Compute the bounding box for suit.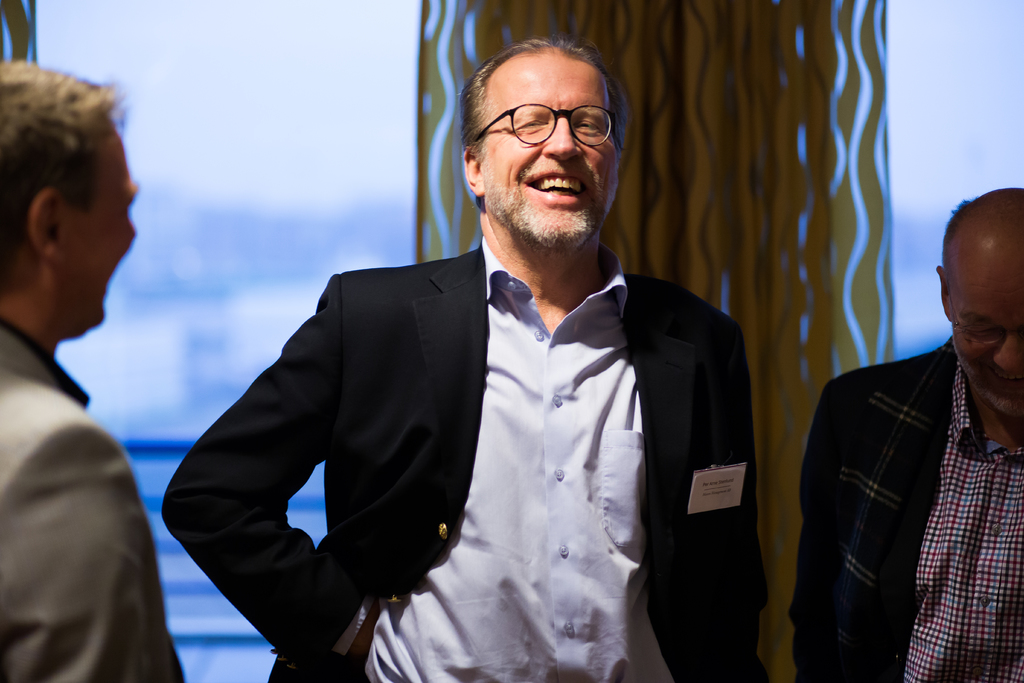
box(157, 236, 762, 682).
